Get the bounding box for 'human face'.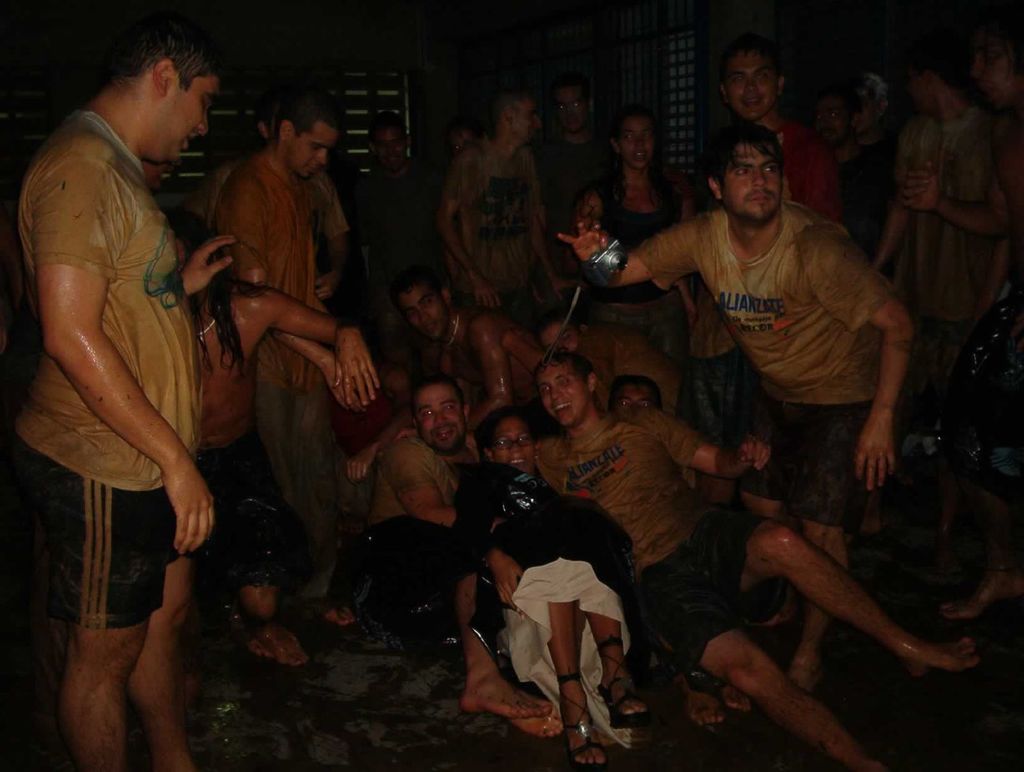
511 93 543 142.
